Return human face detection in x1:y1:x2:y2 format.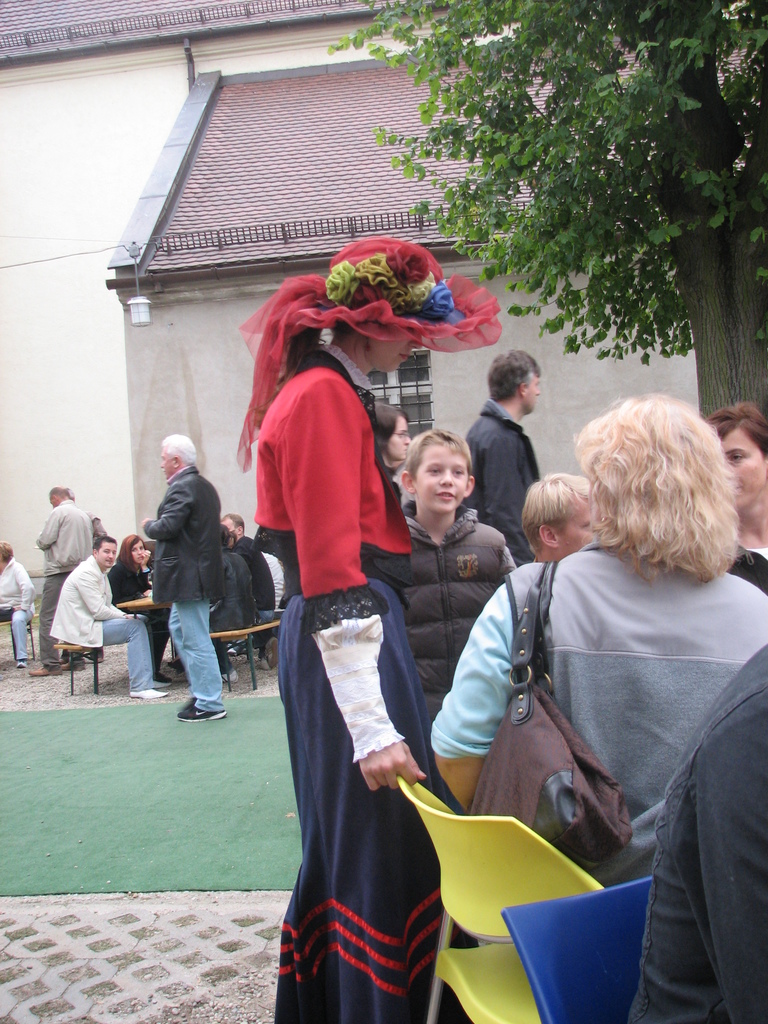
723:429:765:508.
